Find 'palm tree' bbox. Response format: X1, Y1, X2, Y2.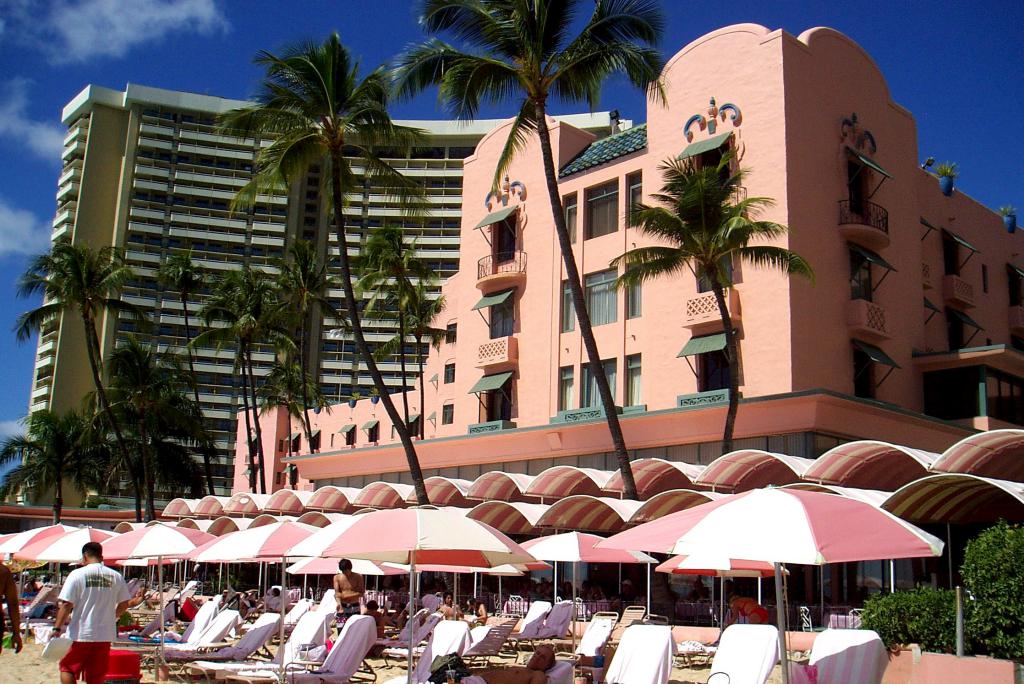
92, 349, 213, 513.
